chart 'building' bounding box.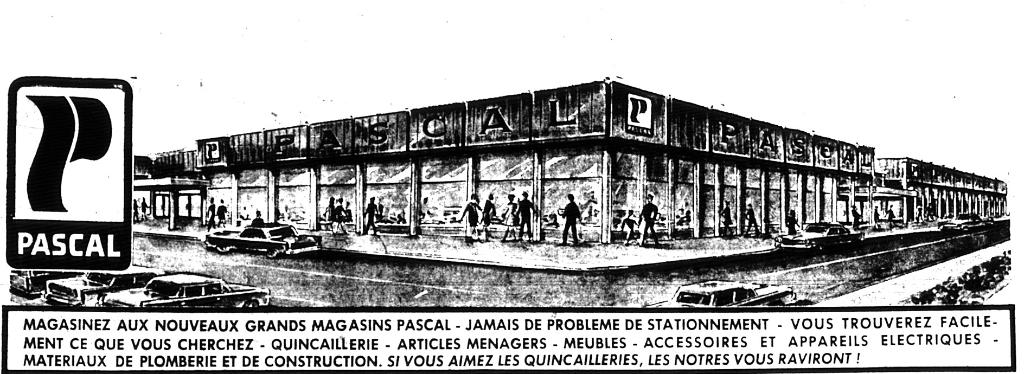
Charted: (left=132, top=76, right=1011, bottom=248).
